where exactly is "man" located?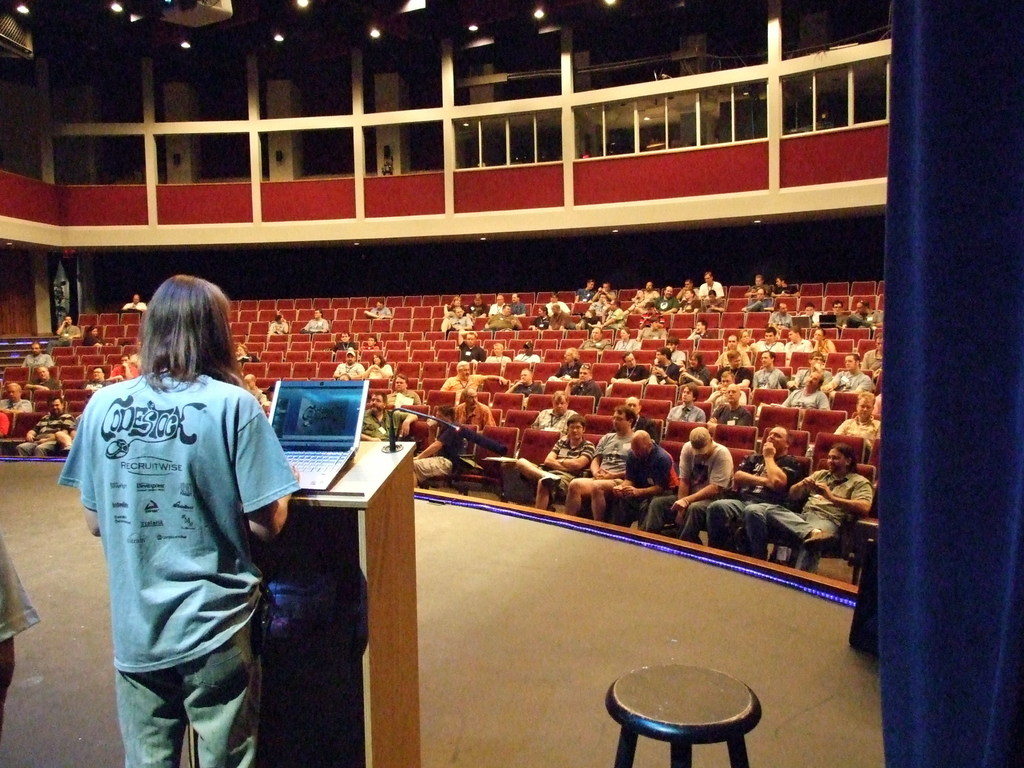
Its bounding box is crop(63, 266, 312, 753).
